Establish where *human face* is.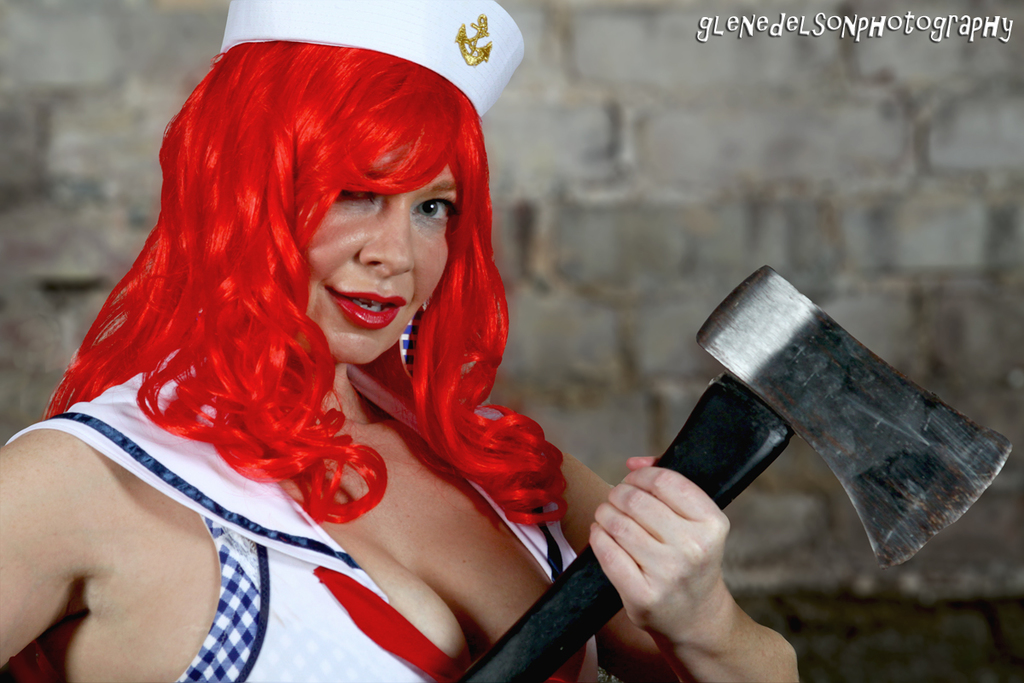
Established at [302, 161, 450, 368].
